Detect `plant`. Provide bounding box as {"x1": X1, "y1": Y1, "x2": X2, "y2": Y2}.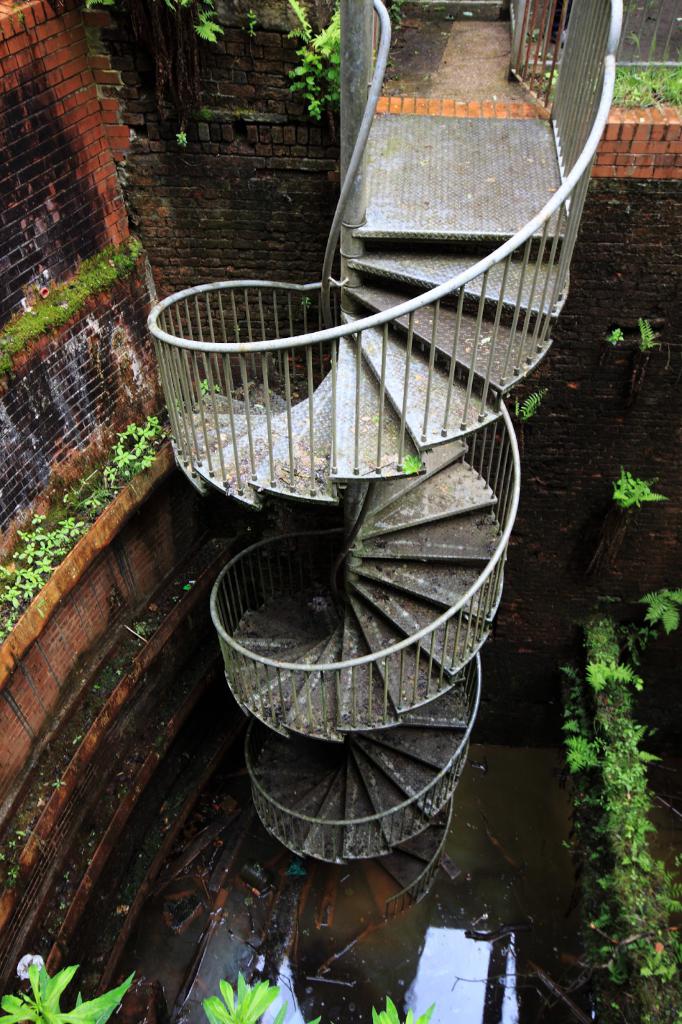
{"x1": 113, "y1": 666, "x2": 120, "y2": 677}.
